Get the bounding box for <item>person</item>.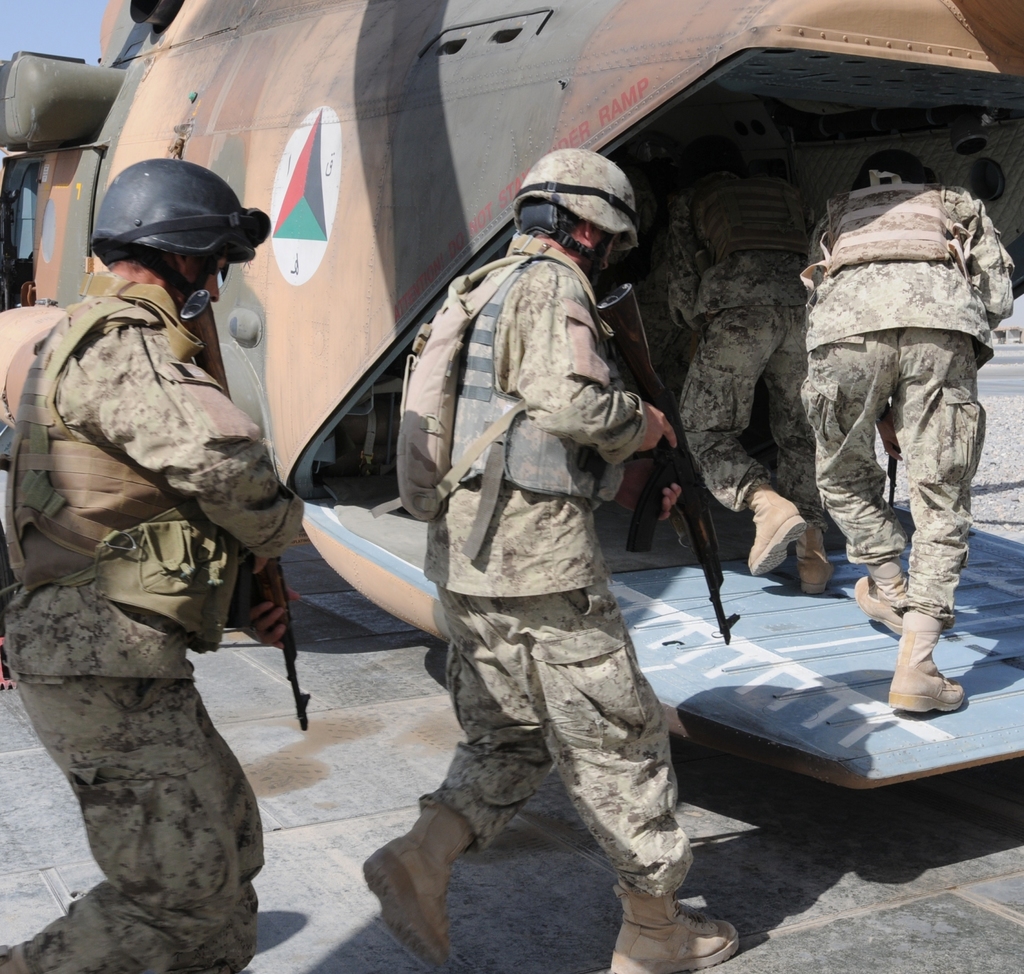
{"left": 0, "top": 150, "right": 314, "bottom": 973}.
